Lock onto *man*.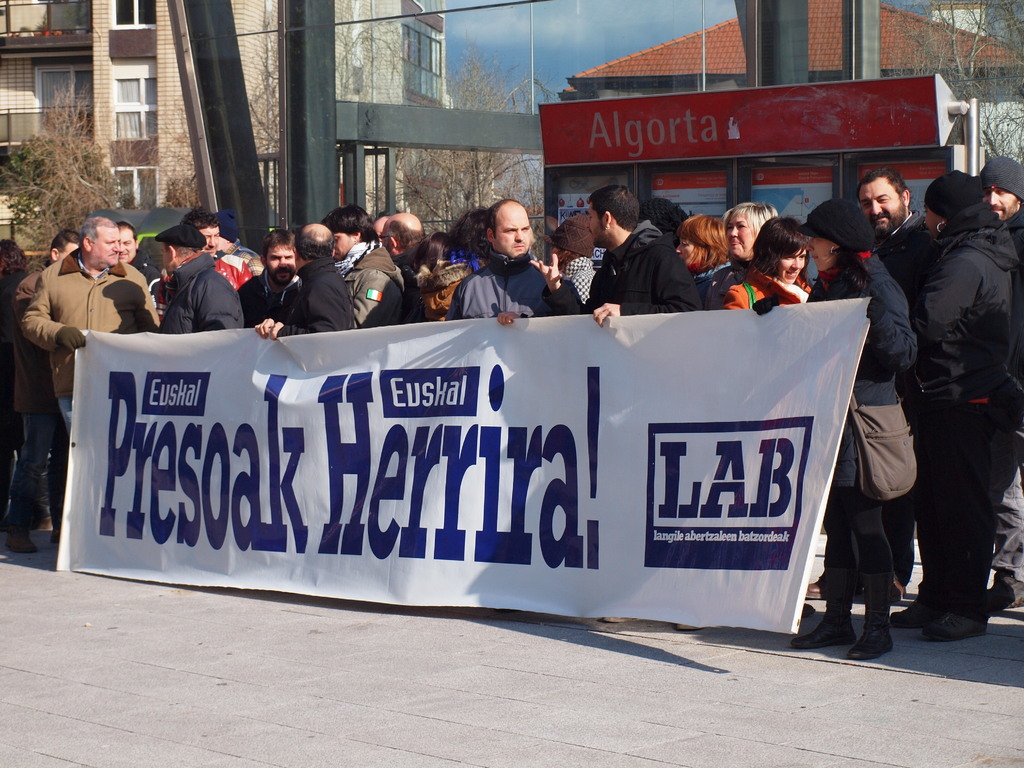
Locked: [525,182,705,328].
